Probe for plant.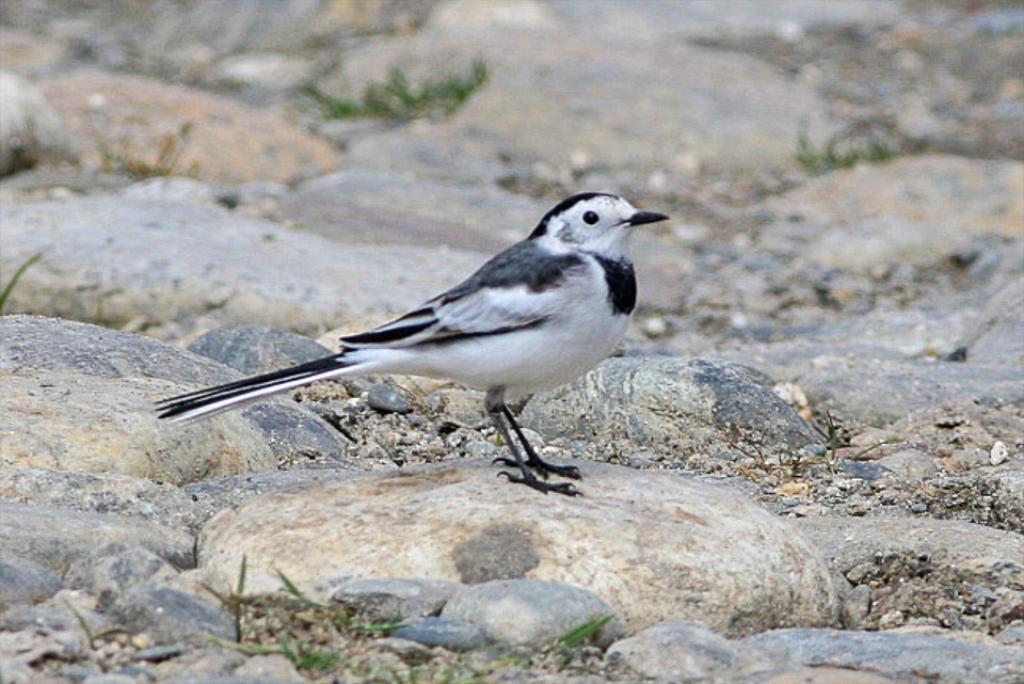
Probe result: 182:555:419:671.
